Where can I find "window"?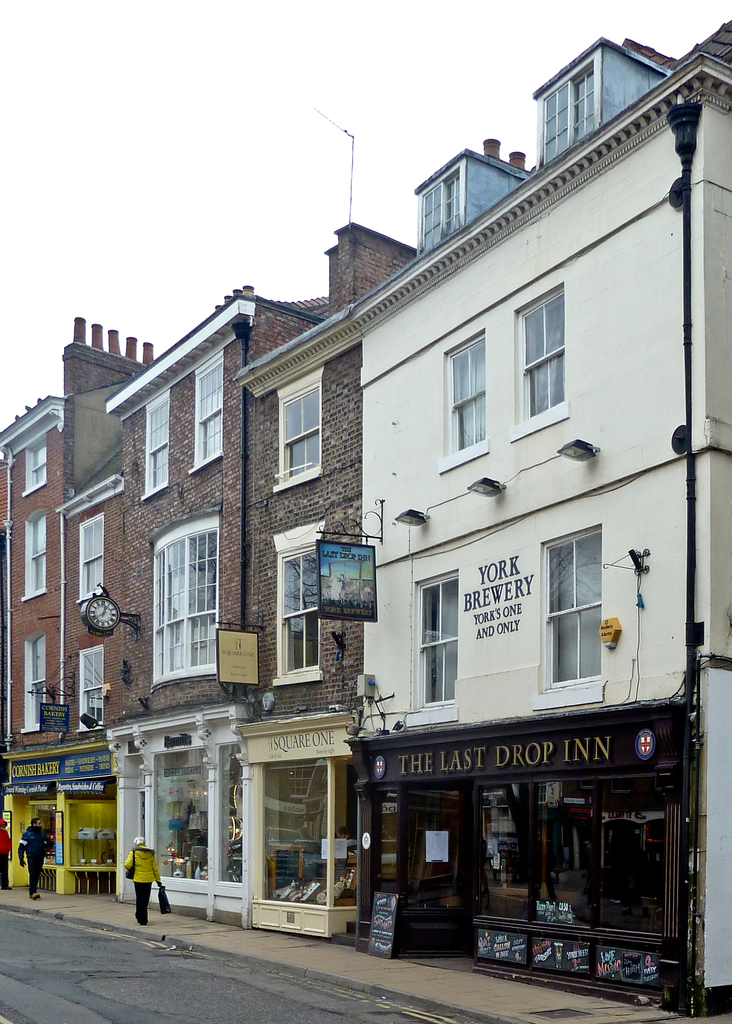
You can find it at [268, 515, 322, 685].
